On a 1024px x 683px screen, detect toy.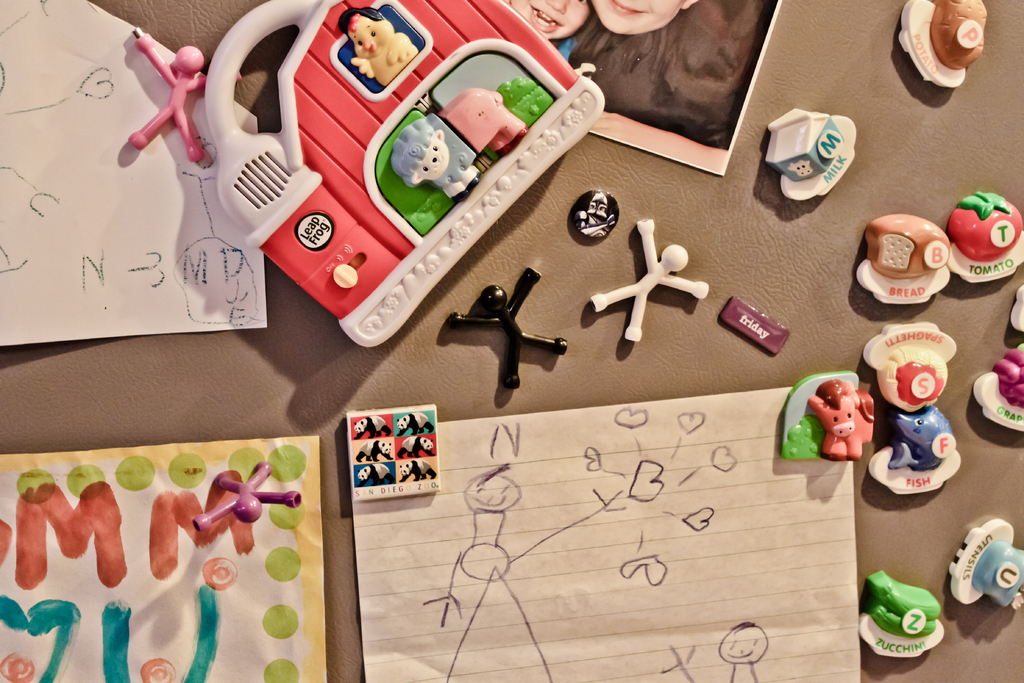
170:444:301:557.
